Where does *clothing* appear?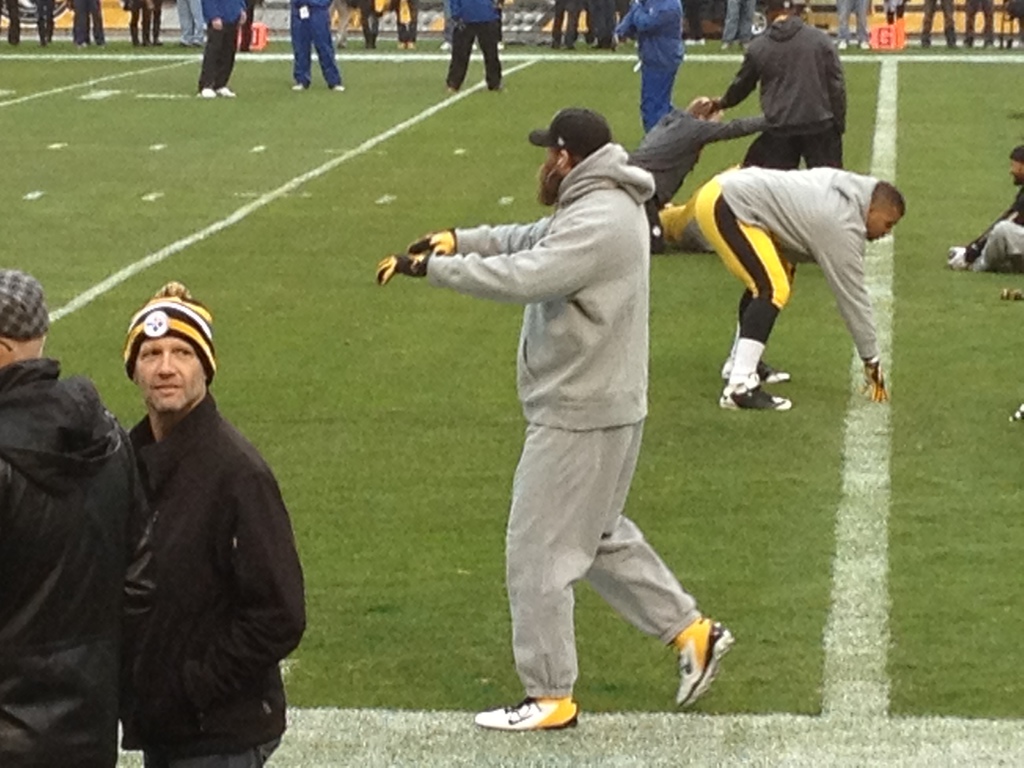
Appears at bbox(123, 0, 152, 46).
